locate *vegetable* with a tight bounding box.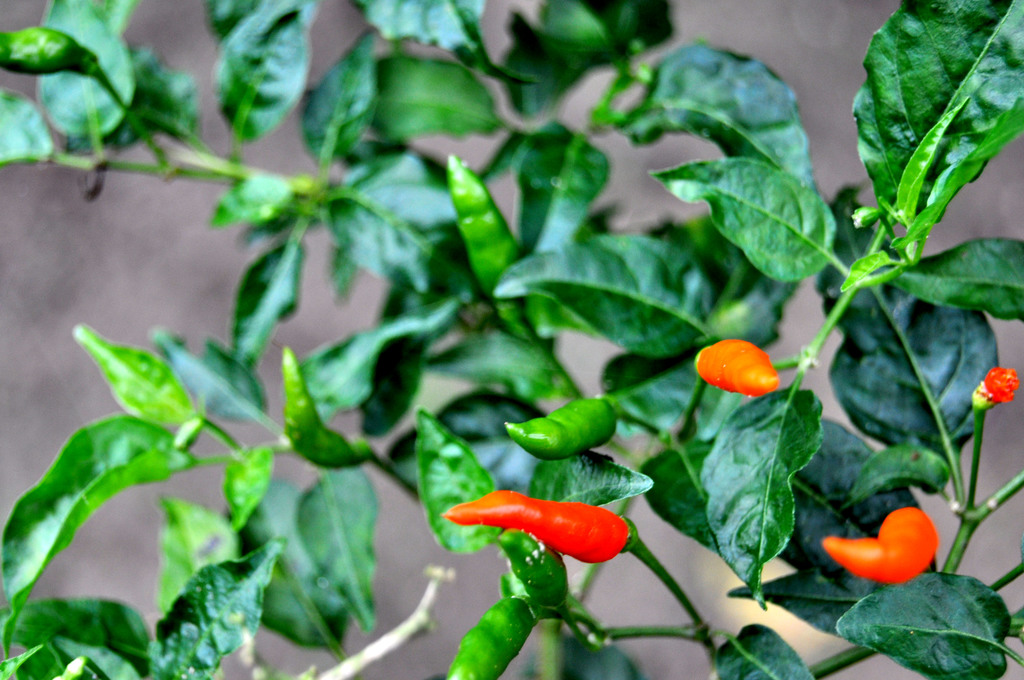
453,595,540,679.
